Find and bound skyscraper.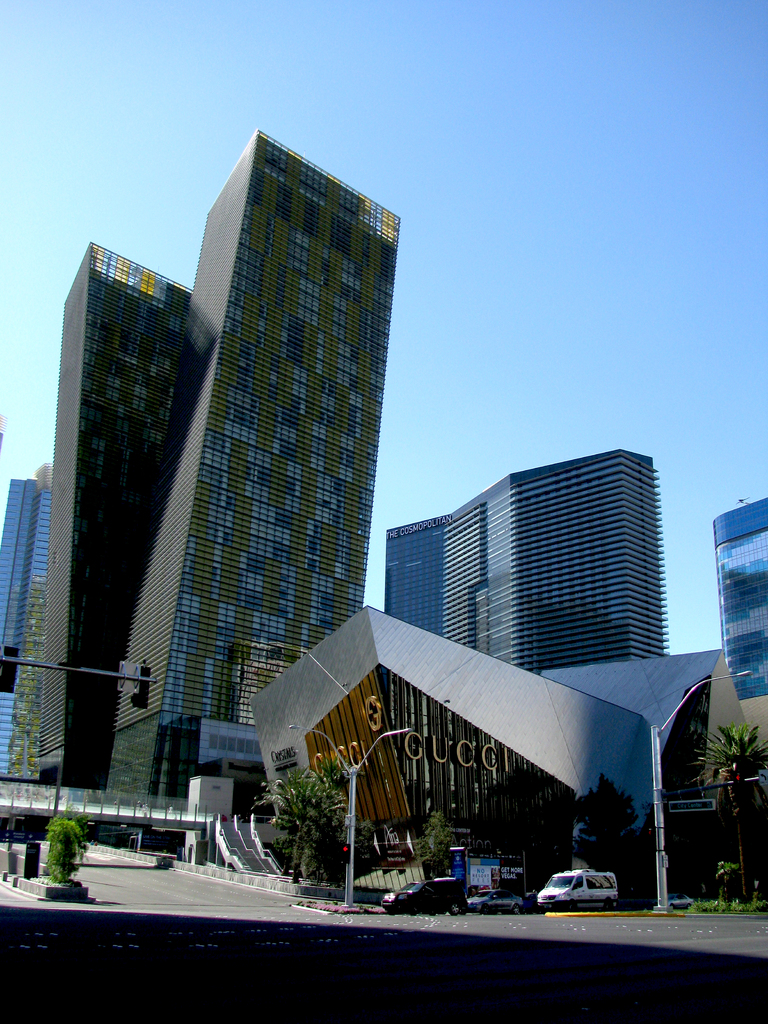
Bound: bbox(0, 474, 31, 691).
